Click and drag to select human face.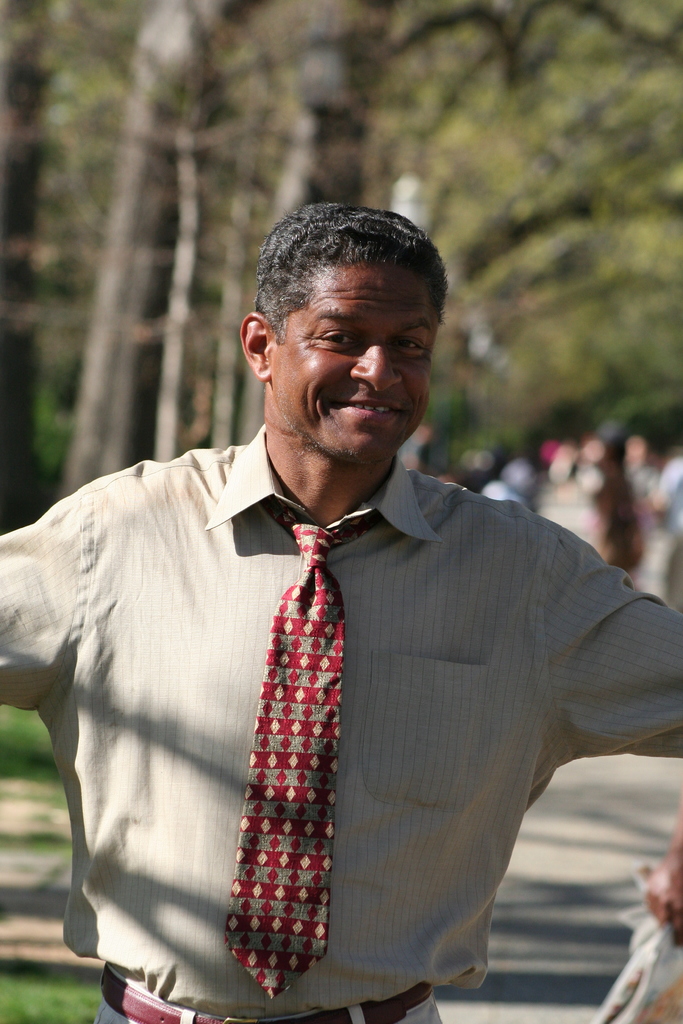
Selection: region(270, 253, 435, 463).
